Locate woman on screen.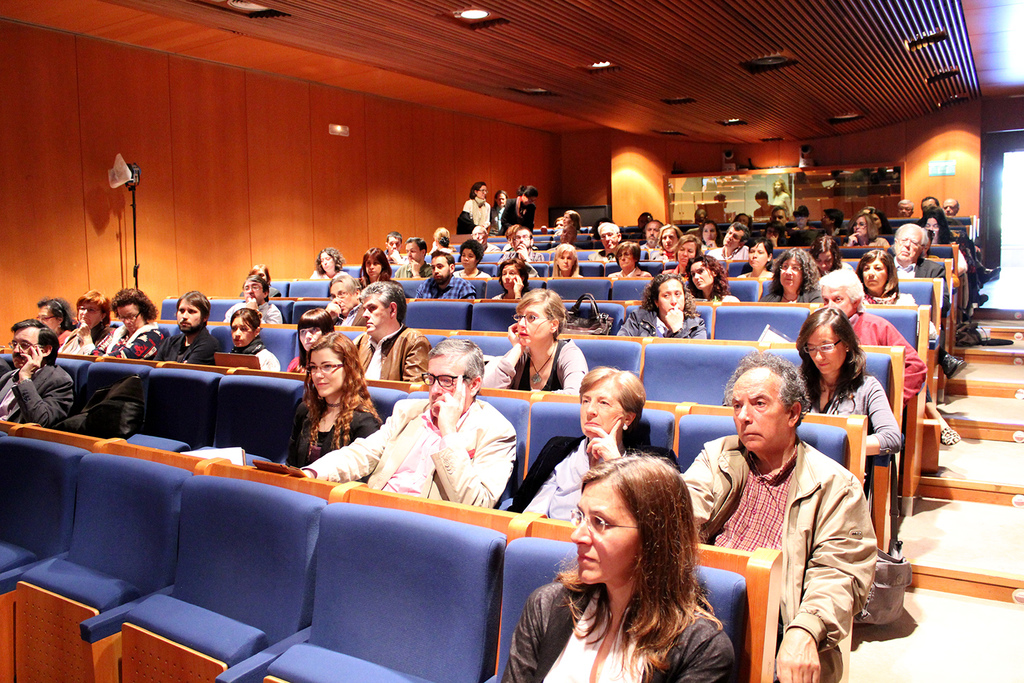
On screen at detection(731, 238, 773, 279).
